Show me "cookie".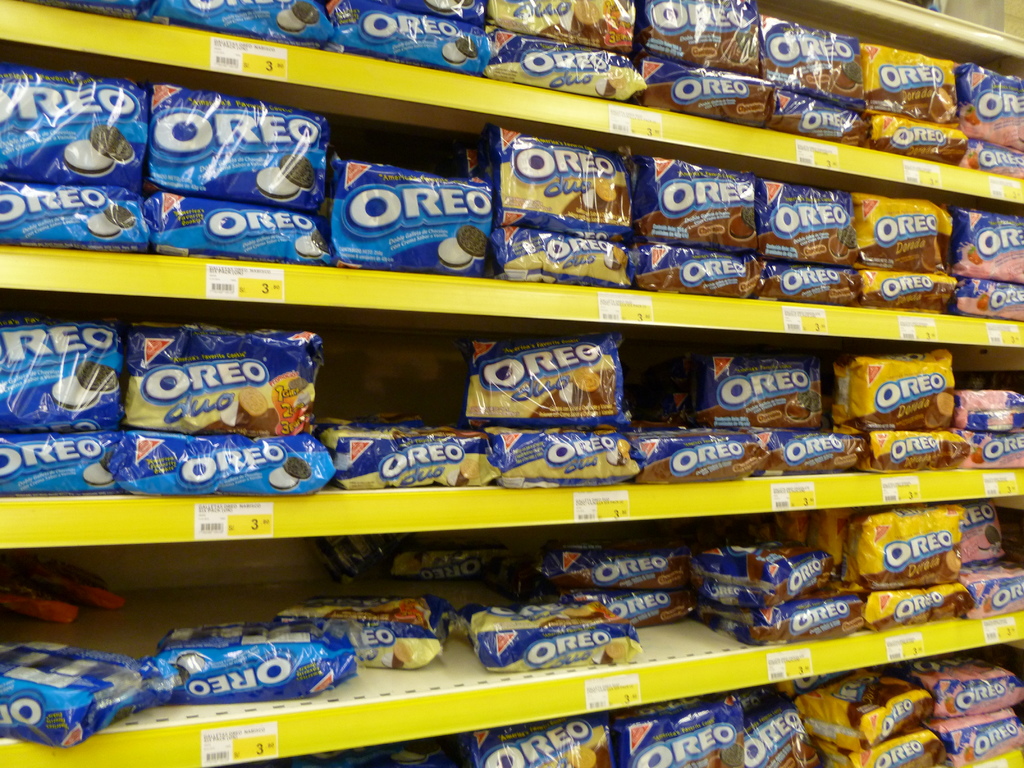
"cookie" is here: <region>608, 440, 630, 463</region>.
